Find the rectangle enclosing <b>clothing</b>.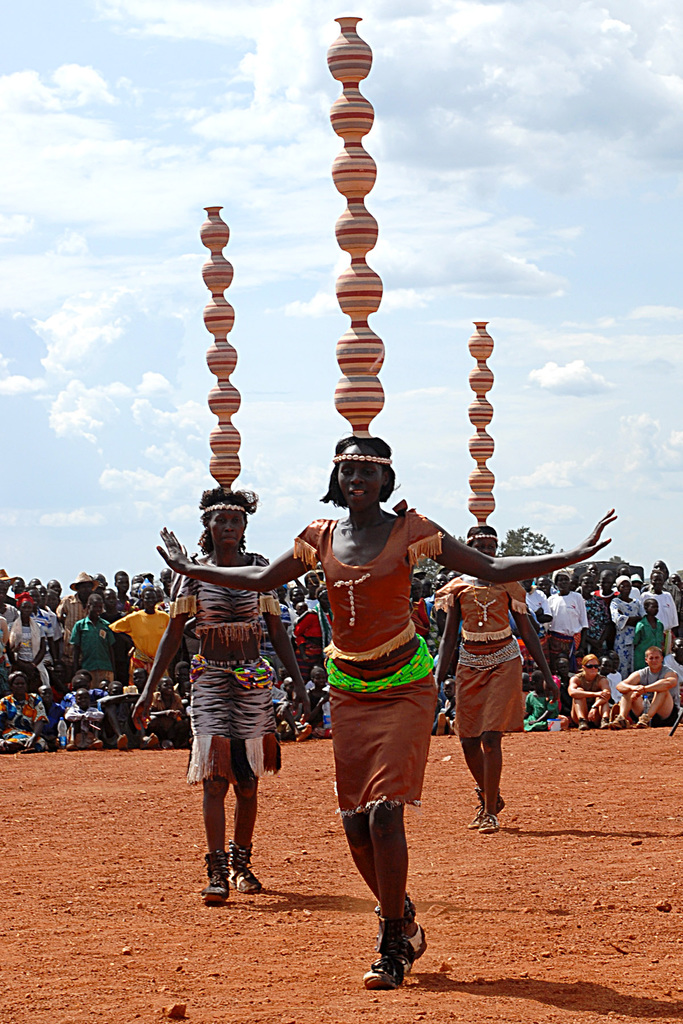
71:618:120:686.
